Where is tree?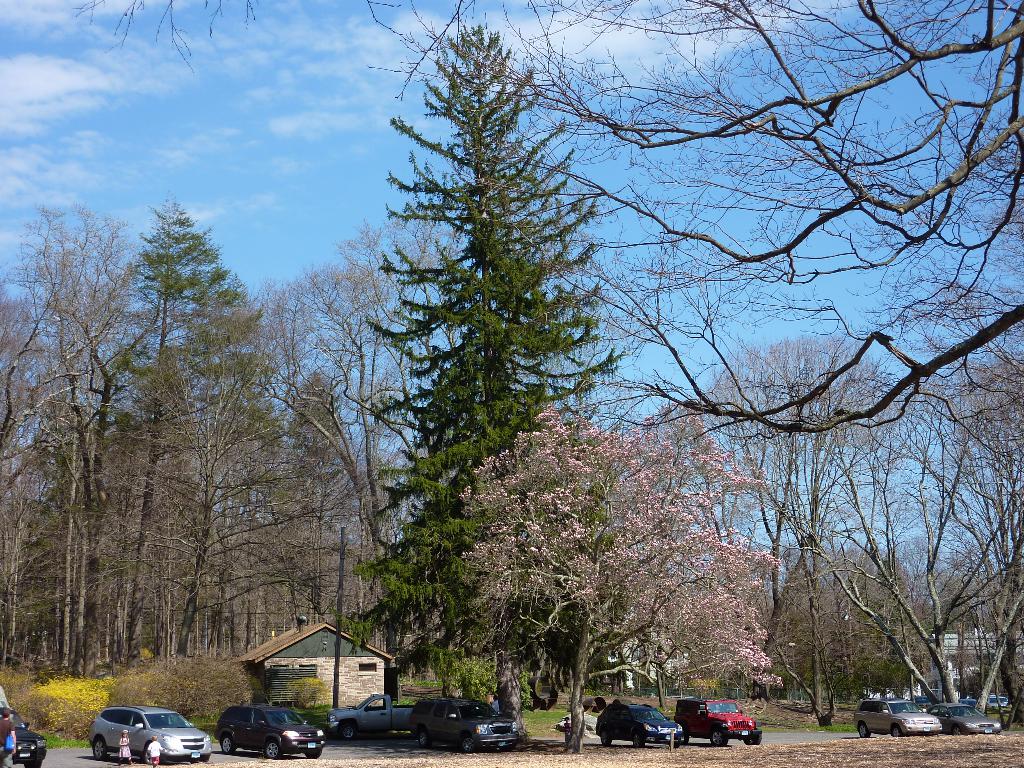
BBox(334, 75, 658, 745).
